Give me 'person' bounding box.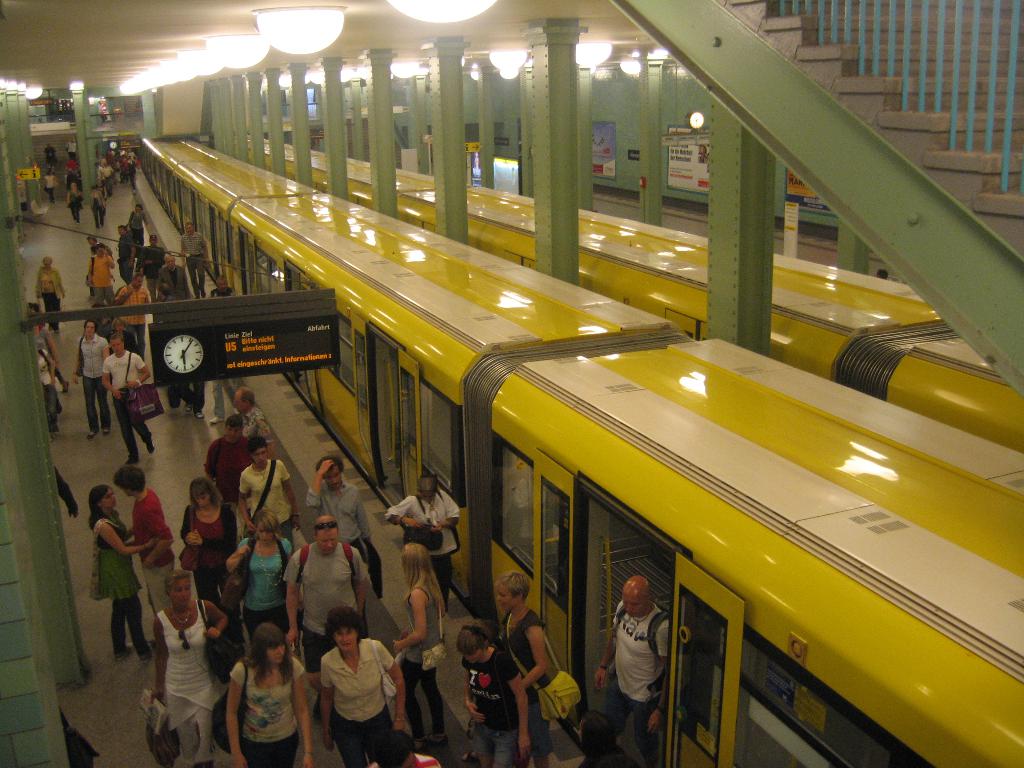
[left=231, top=389, right=276, bottom=463].
